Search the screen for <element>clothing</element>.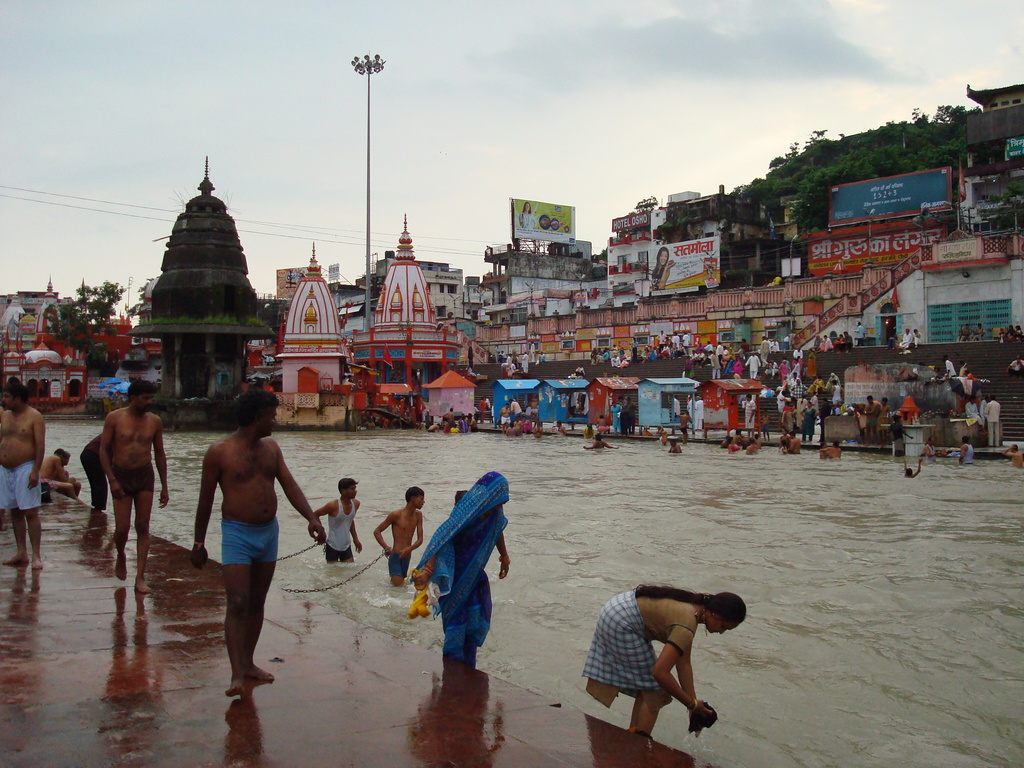
Found at bbox=[112, 463, 156, 497].
